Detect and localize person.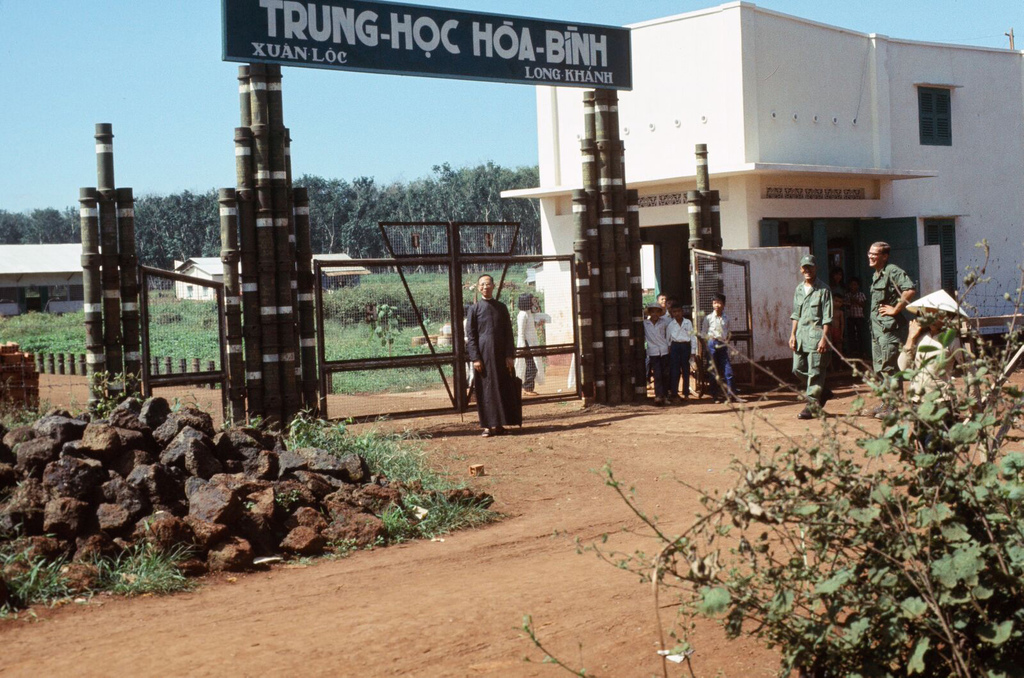
Localized at l=863, t=243, r=917, b=421.
